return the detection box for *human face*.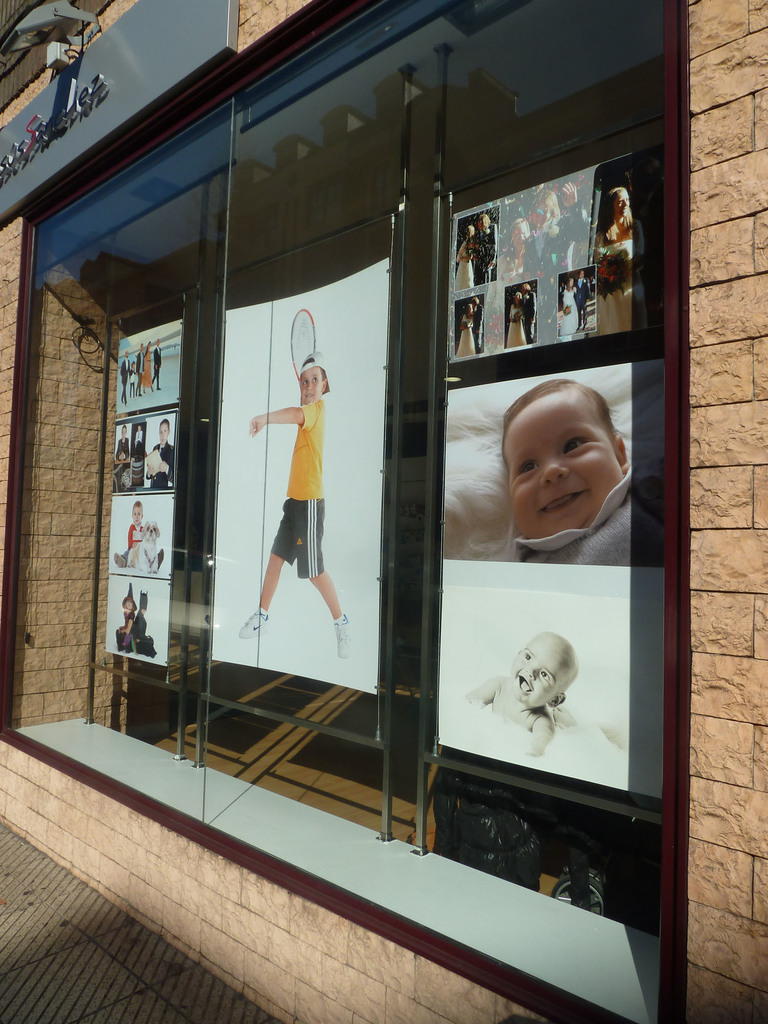
select_region(296, 368, 324, 404).
